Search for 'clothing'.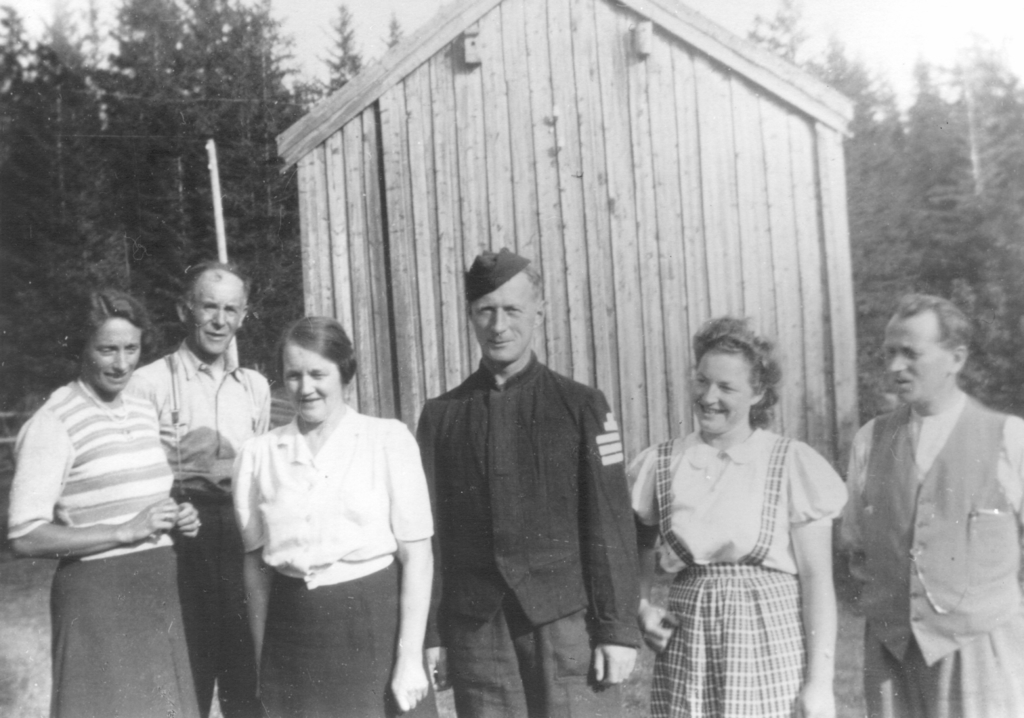
Found at (416,346,644,717).
